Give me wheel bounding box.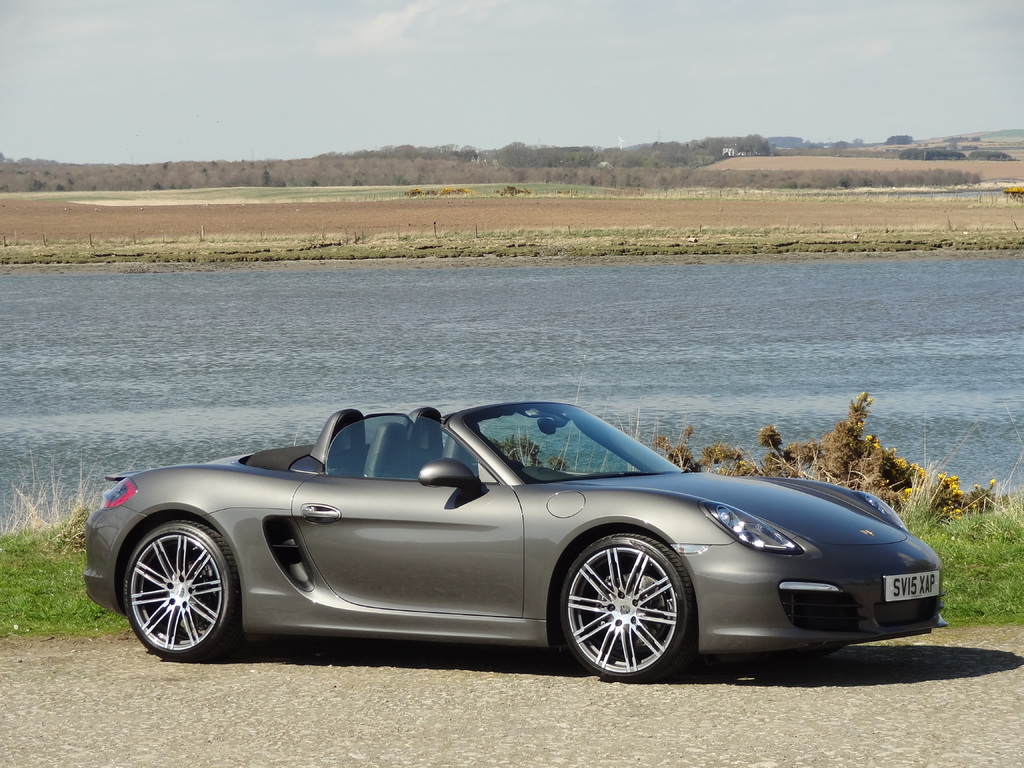
125 522 237 664.
